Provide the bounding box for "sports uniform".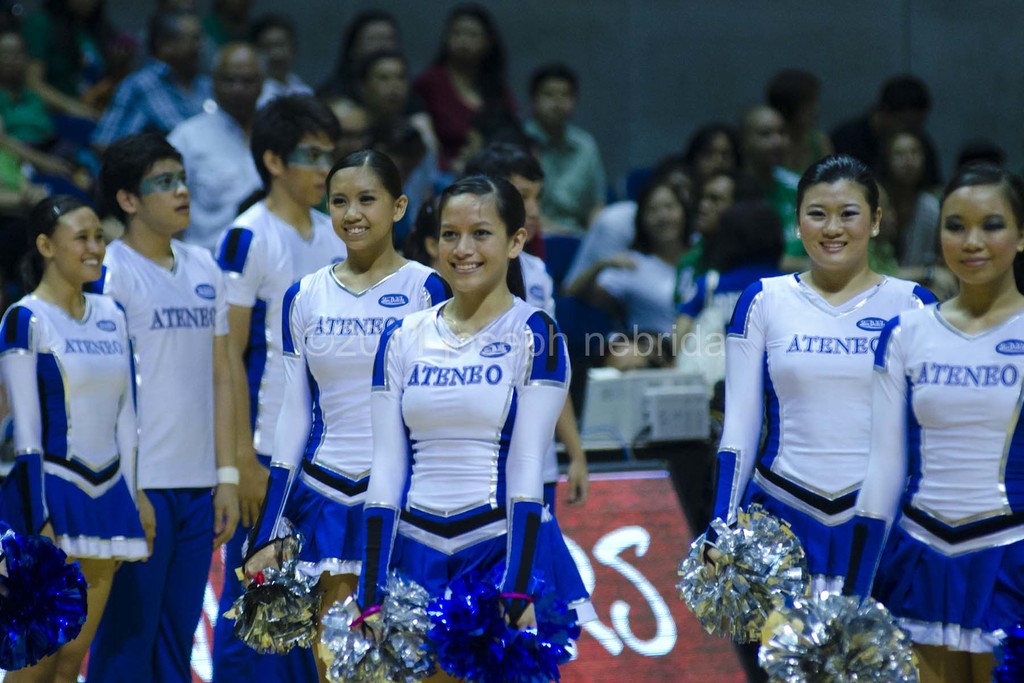
select_region(508, 242, 560, 342).
